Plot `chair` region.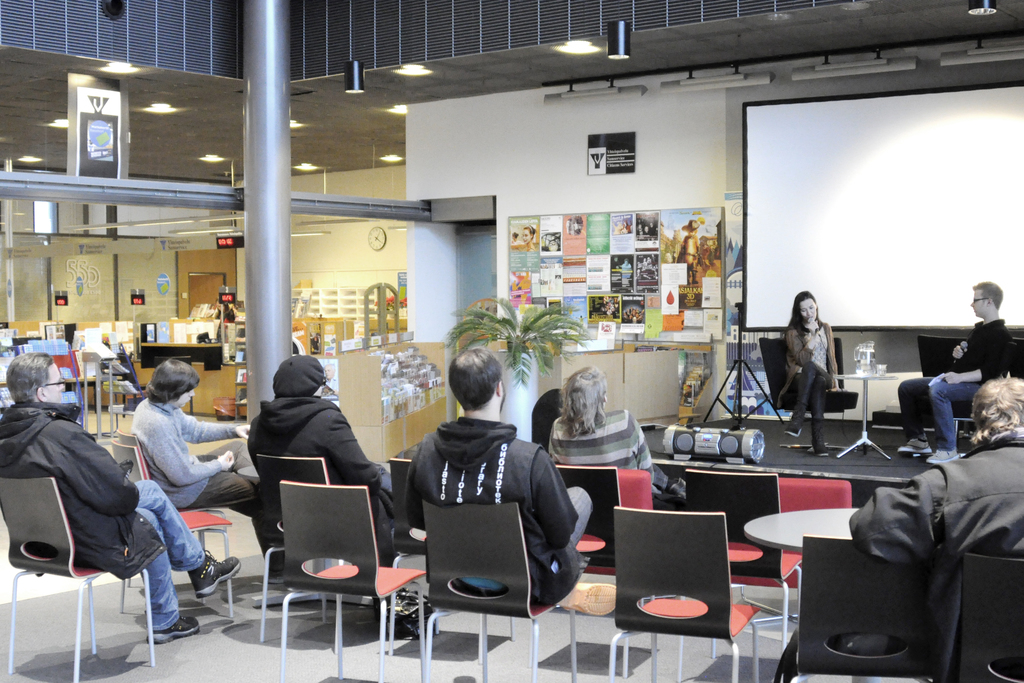
Plotted at detection(609, 505, 758, 682).
